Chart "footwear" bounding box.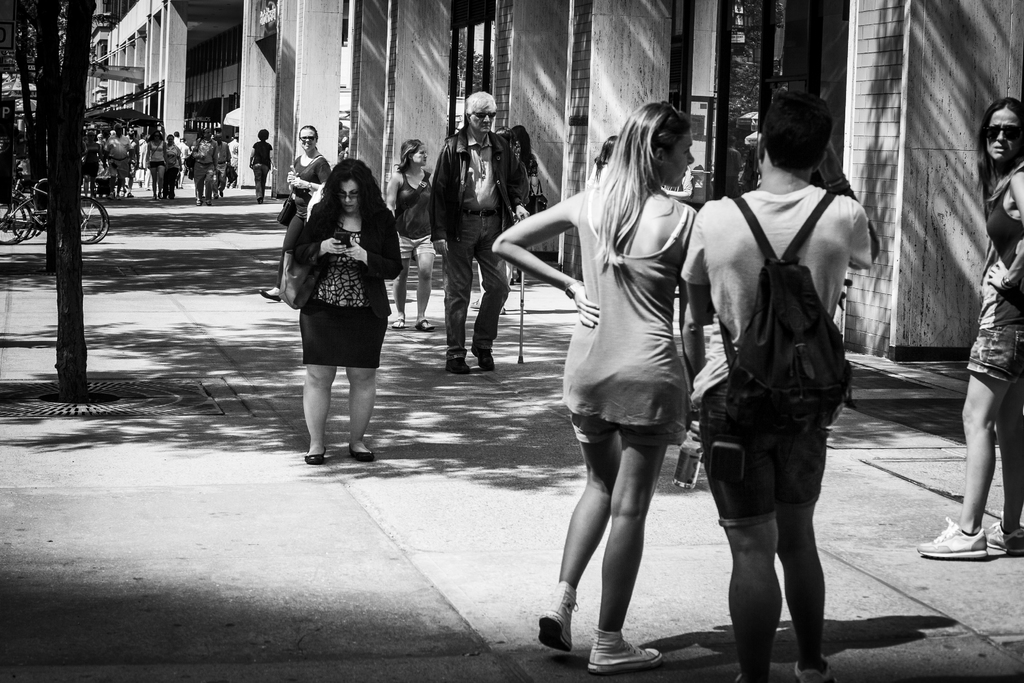
Charted: locate(499, 304, 509, 315).
